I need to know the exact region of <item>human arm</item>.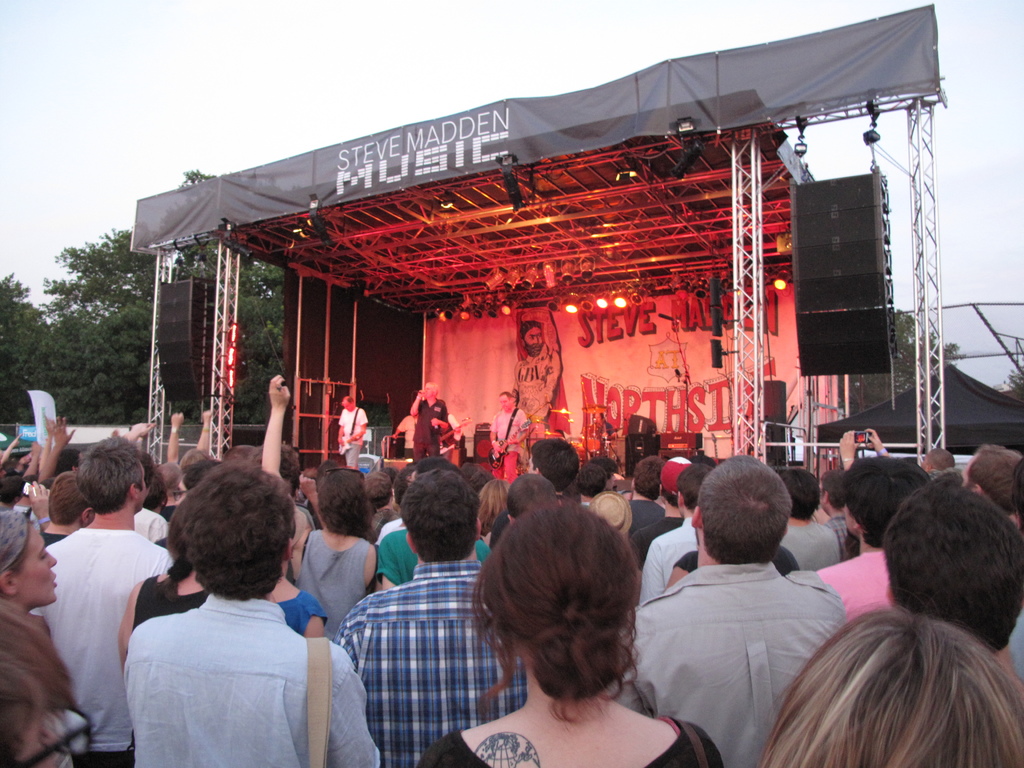
Region: BBox(639, 545, 663, 604).
